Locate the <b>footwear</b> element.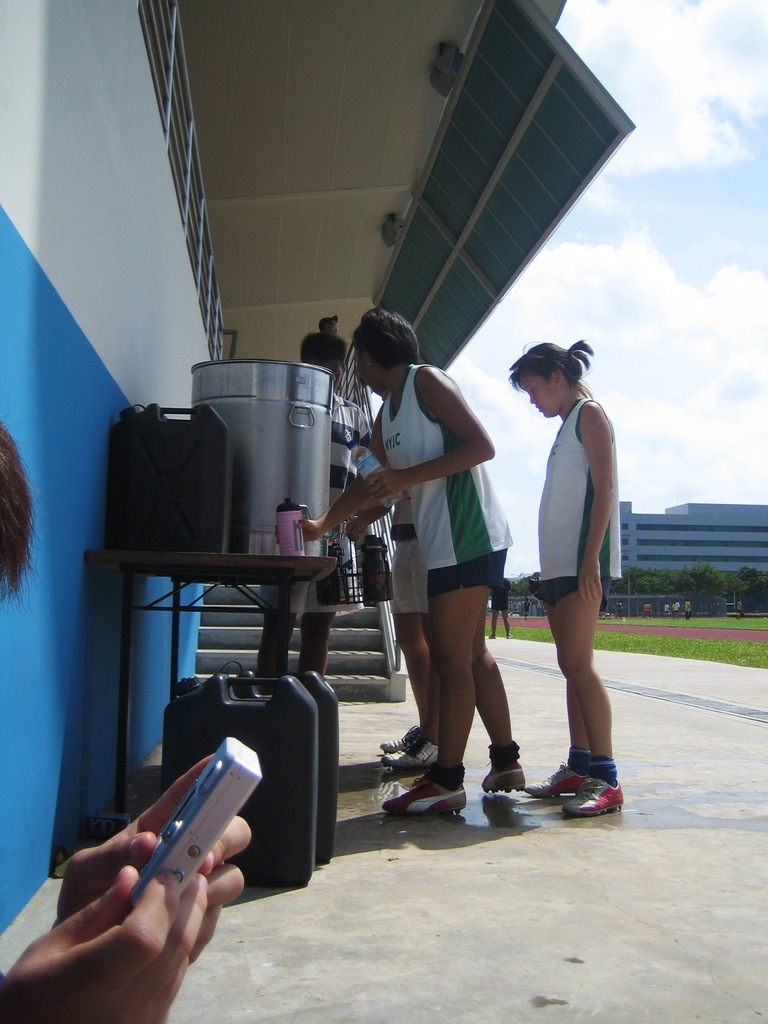
Element bbox: {"x1": 467, "y1": 756, "x2": 621, "y2": 816}.
